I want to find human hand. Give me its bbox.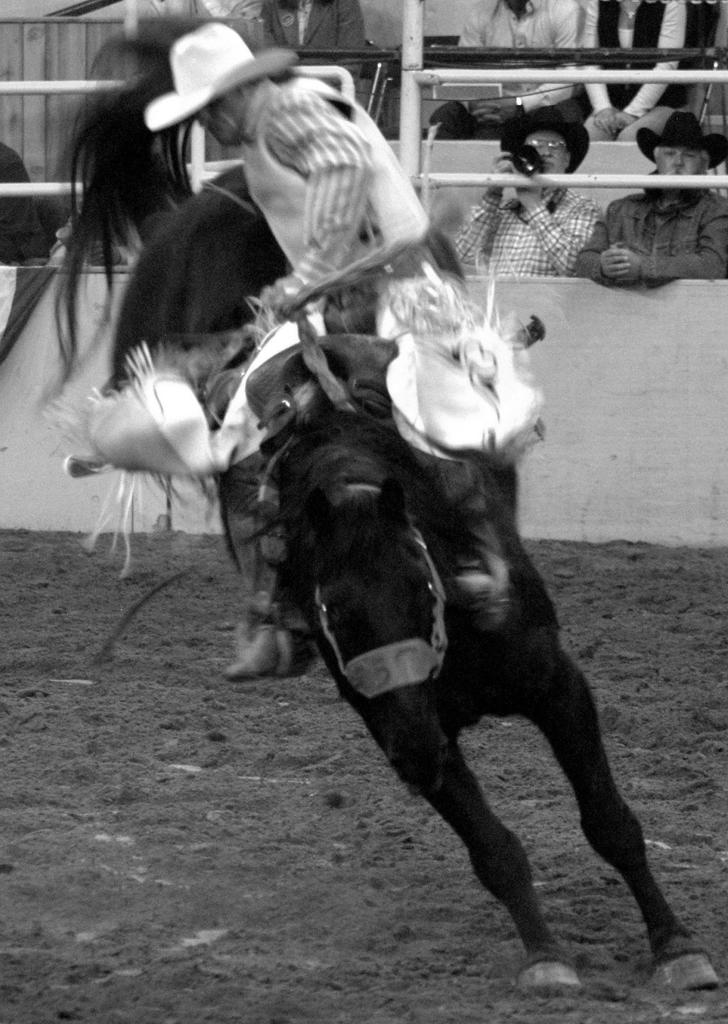
box(483, 148, 515, 200).
